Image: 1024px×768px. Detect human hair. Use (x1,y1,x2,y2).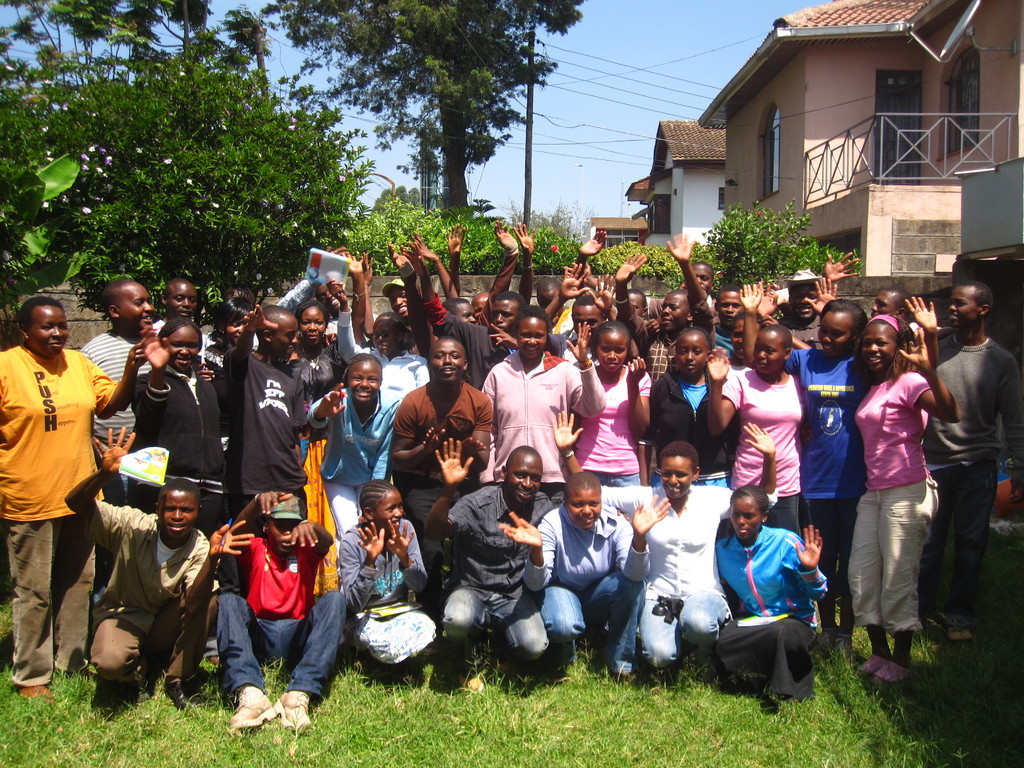
(566,468,599,500).
